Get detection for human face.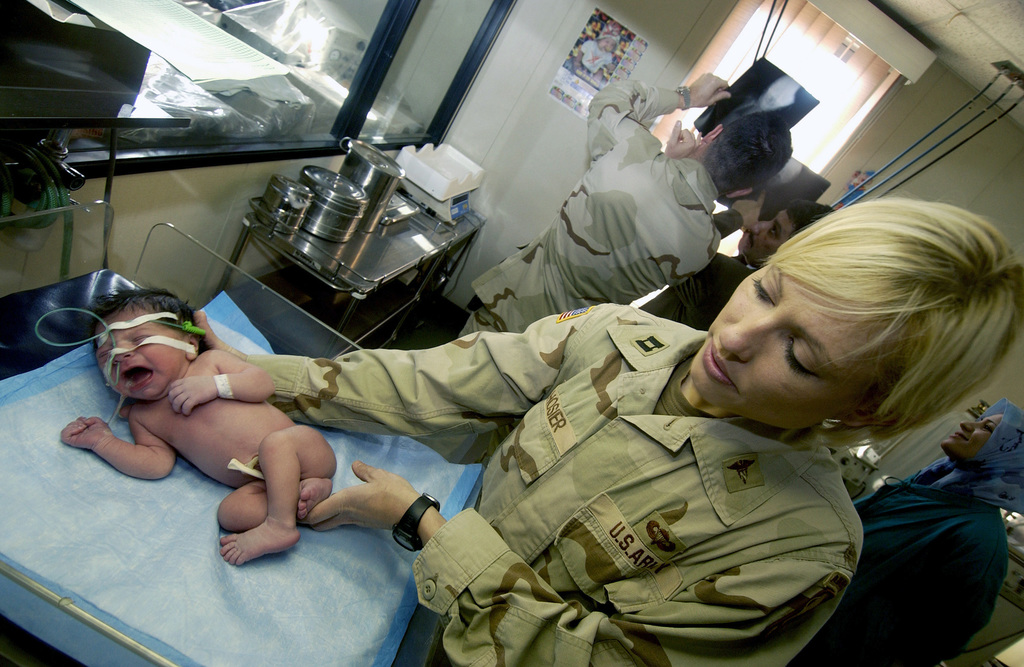
Detection: <box>687,262,884,427</box>.
